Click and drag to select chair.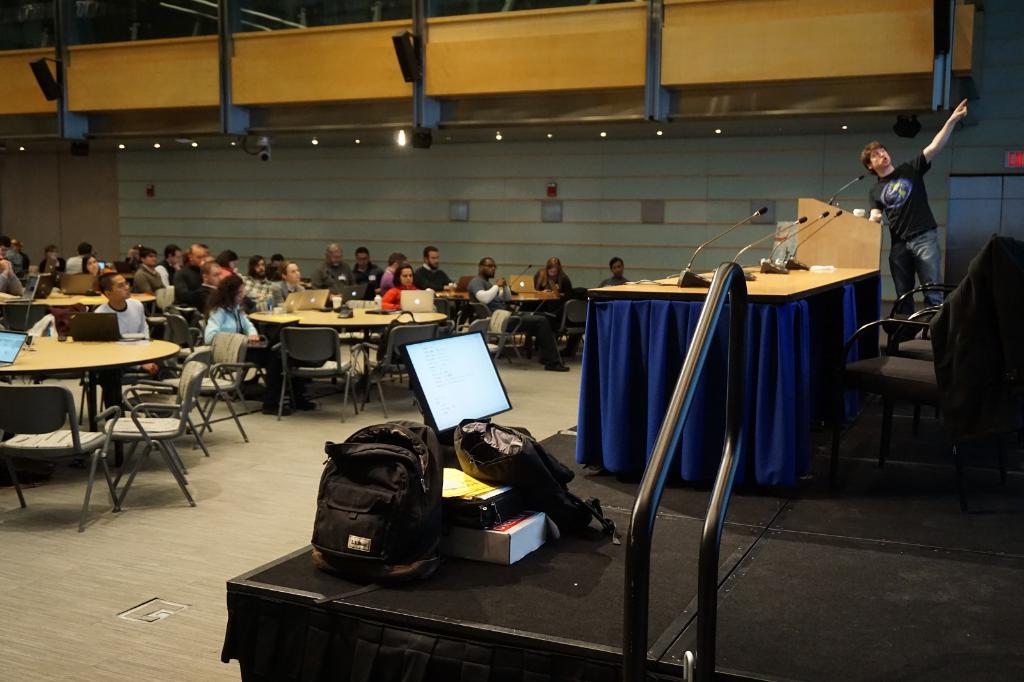
Selection: l=451, t=317, r=489, b=345.
